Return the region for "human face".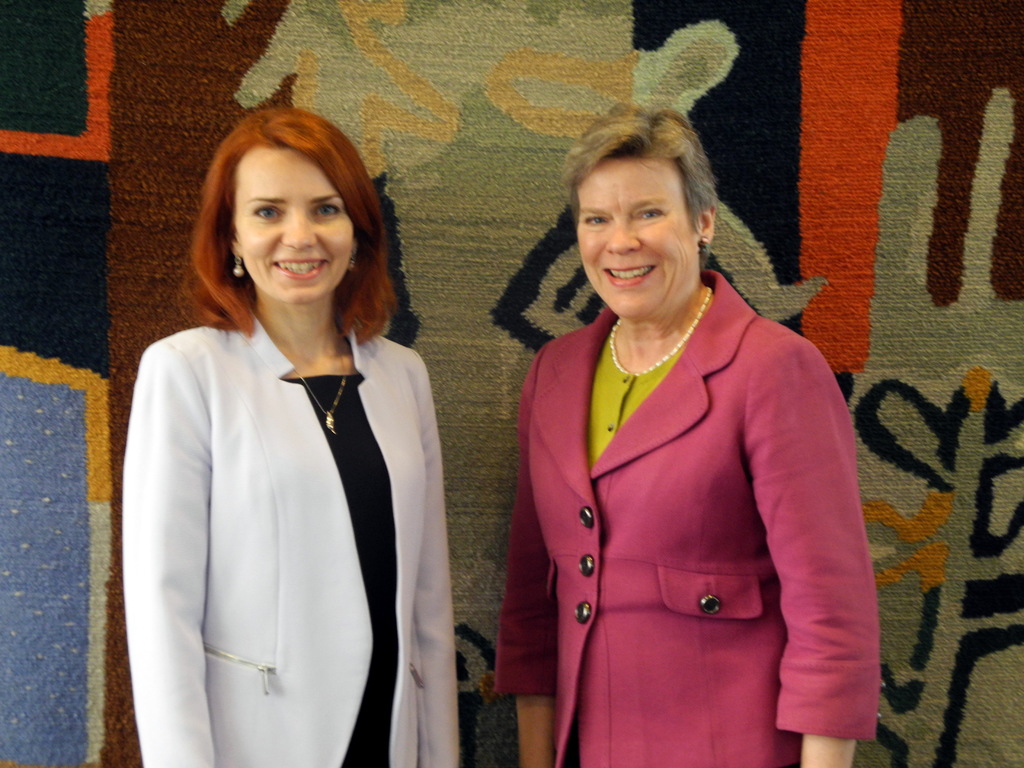
{"left": 575, "top": 160, "right": 692, "bottom": 317}.
